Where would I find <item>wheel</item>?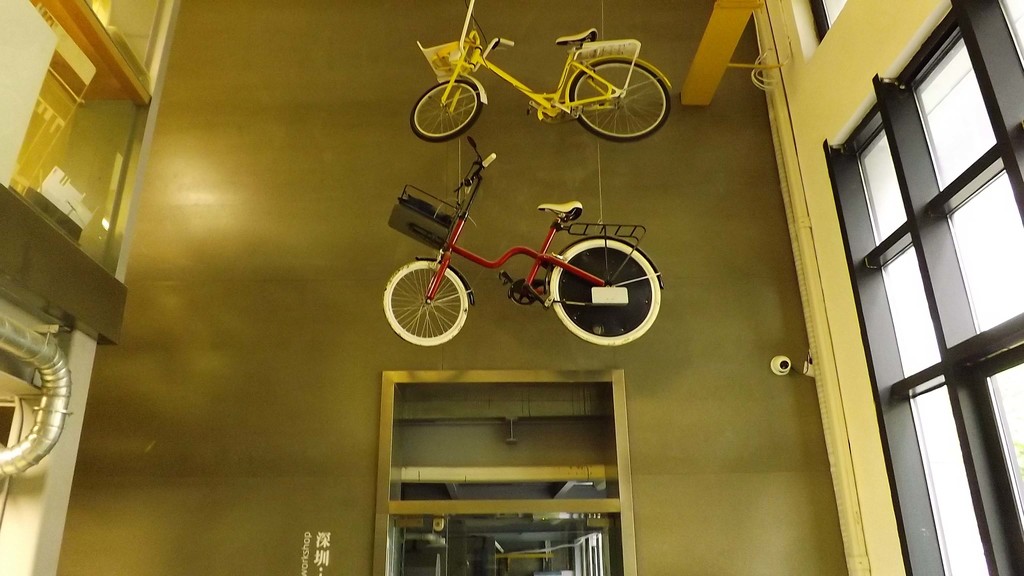
At bbox(410, 77, 484, 143).
